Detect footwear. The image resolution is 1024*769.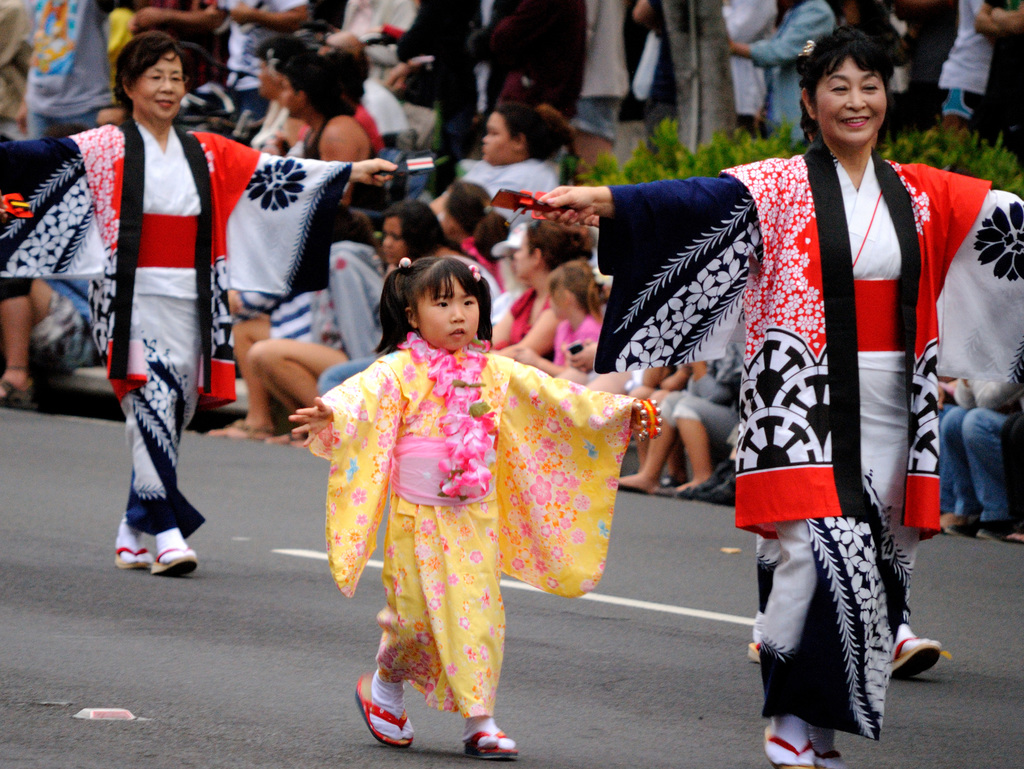
612, 480, 657, 495.
